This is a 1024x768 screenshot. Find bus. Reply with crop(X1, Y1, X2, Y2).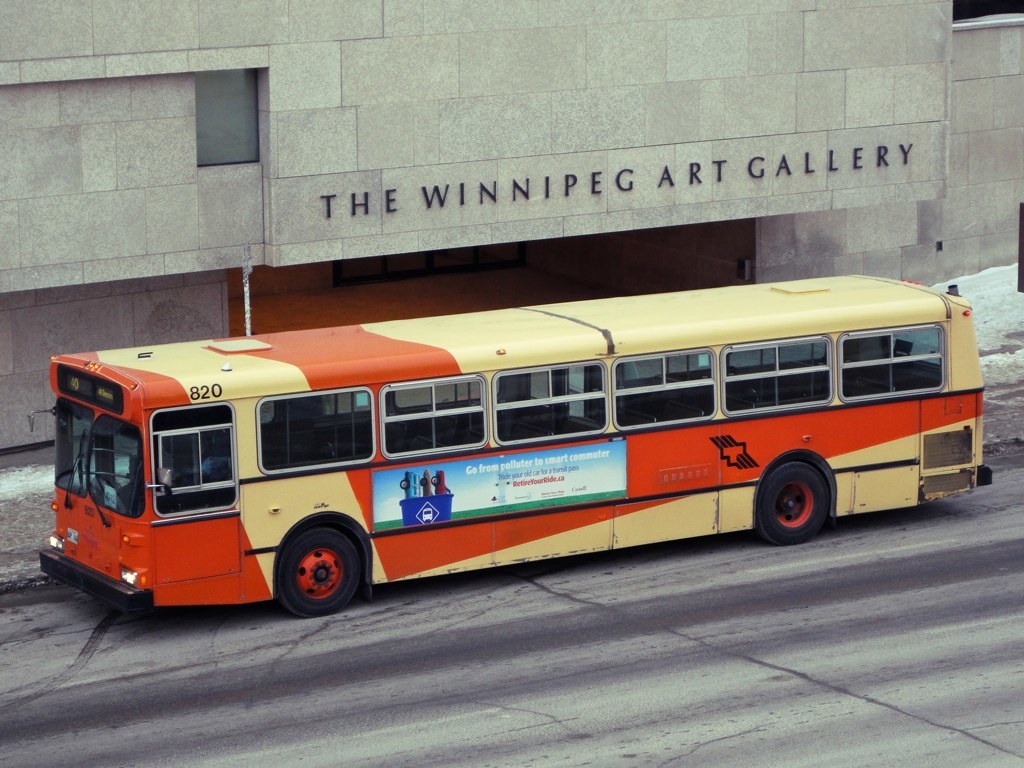
crop(33, 269, 992, 625).
